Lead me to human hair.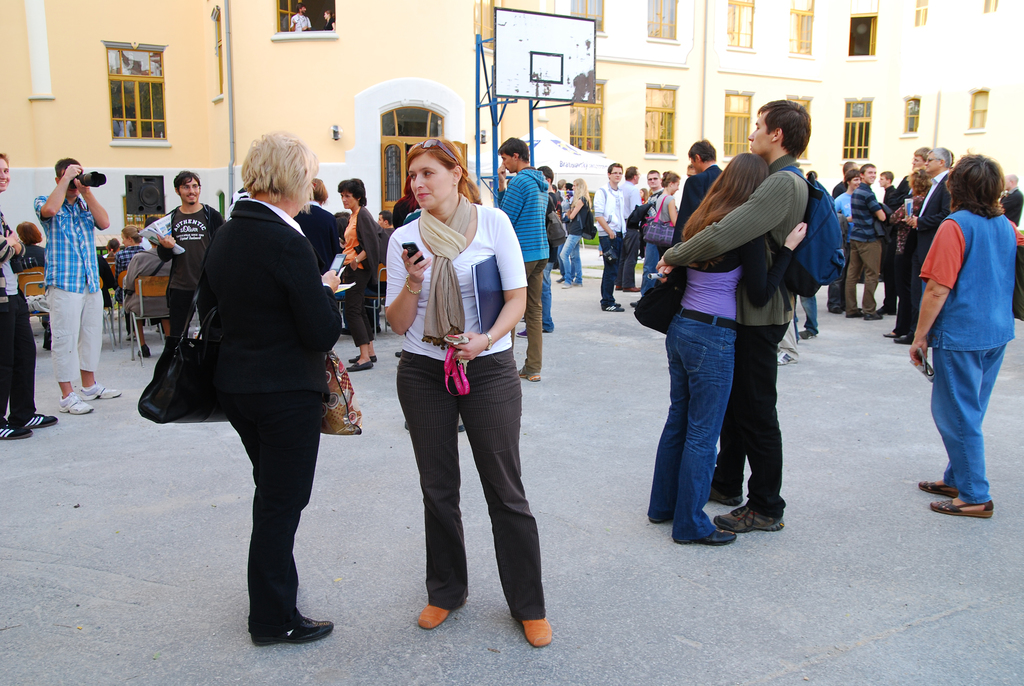
Lead to rect(607, 163, 623, 176).
